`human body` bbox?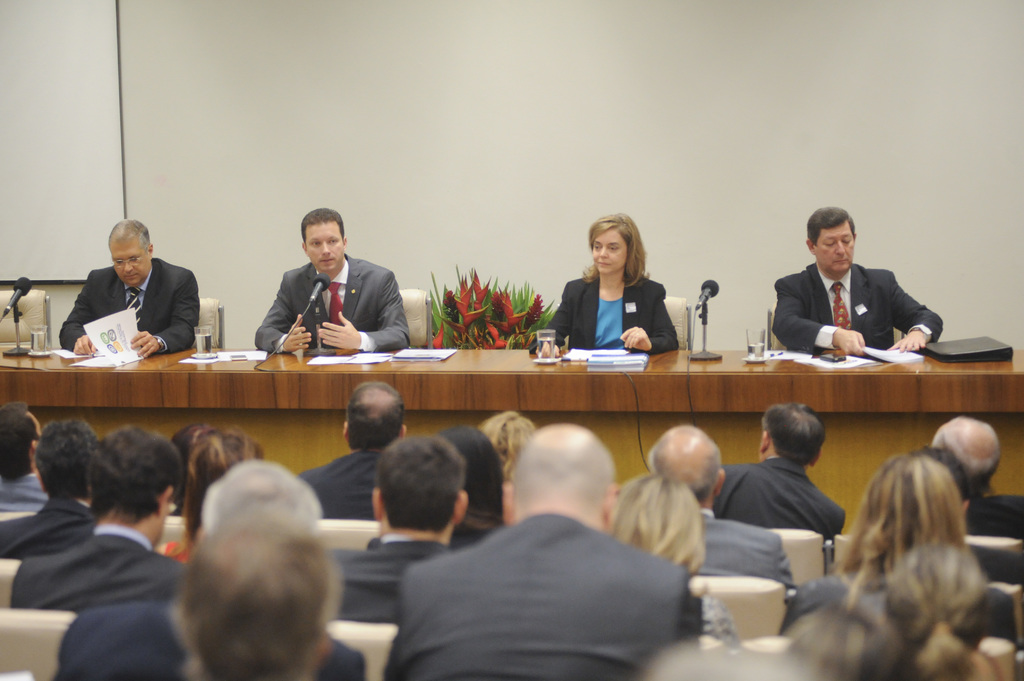
rect(696, 512, 796, 595)
